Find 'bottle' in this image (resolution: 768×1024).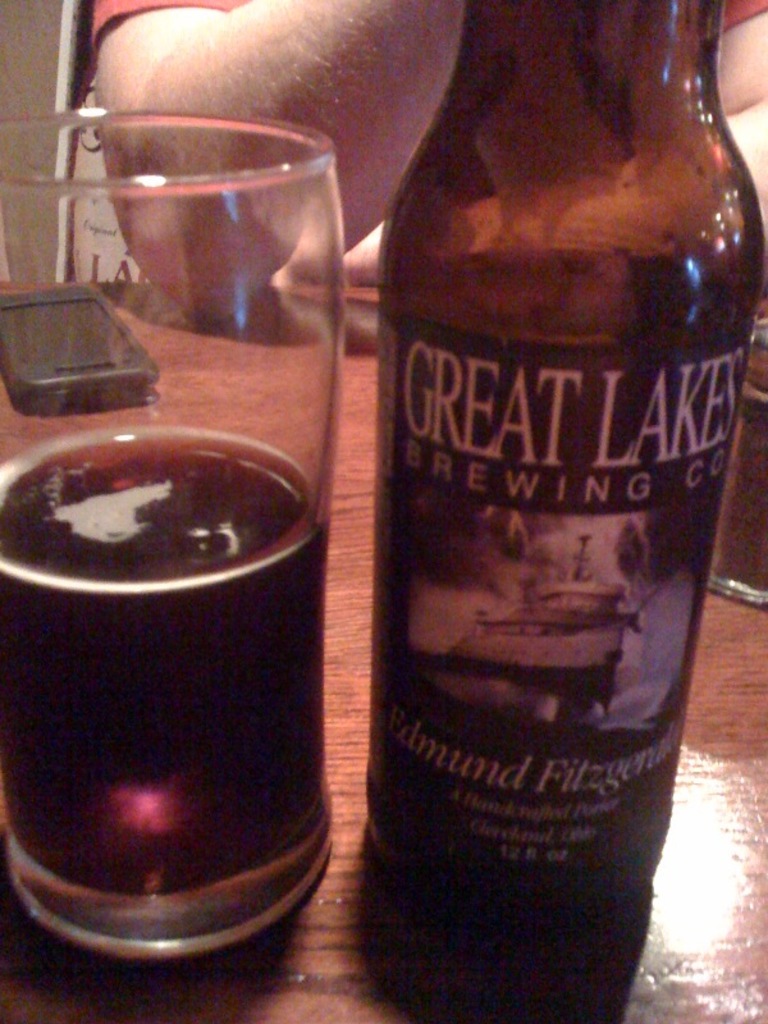
365:0:767:924.
